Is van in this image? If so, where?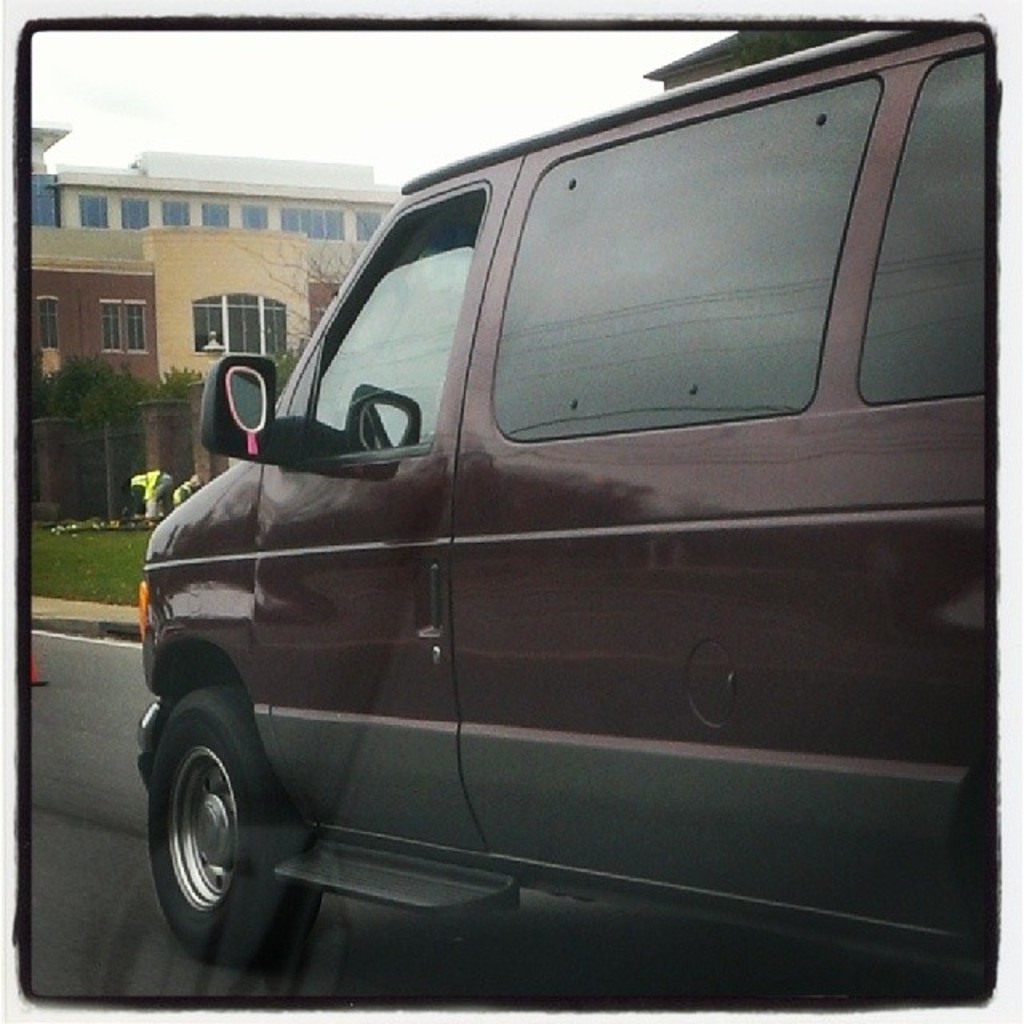
Yes, at box=[133, 18, 1022, 986].
